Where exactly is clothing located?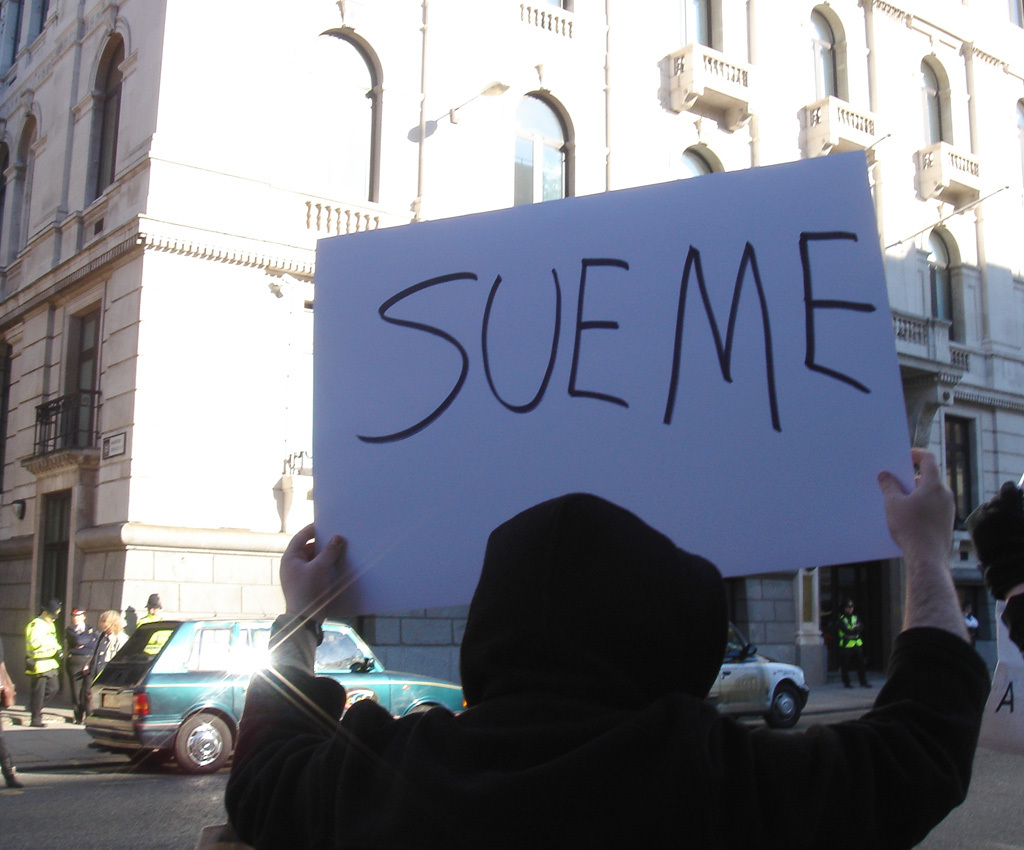
Its bounding box is BBox(77, 630, 126, 725).
